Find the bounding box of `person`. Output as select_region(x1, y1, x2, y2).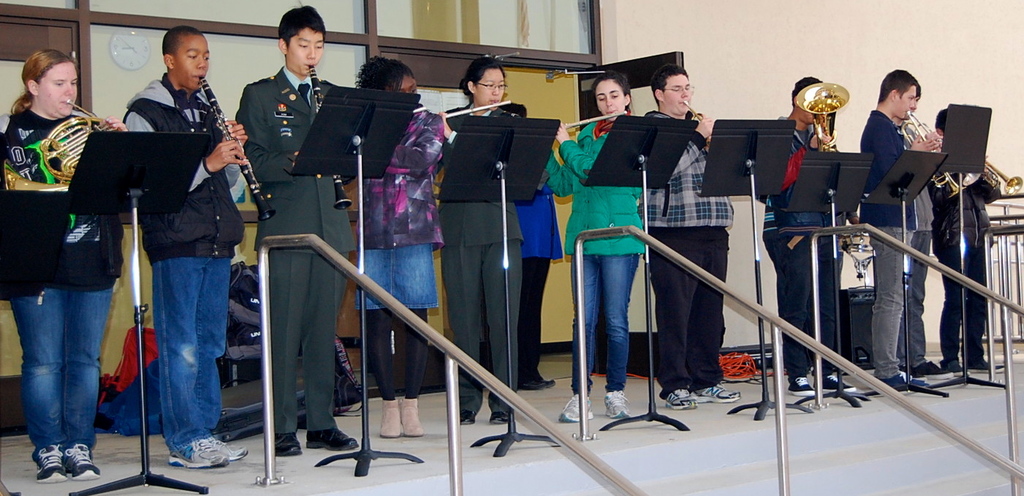
select_region(528, 46, 642, 417).
